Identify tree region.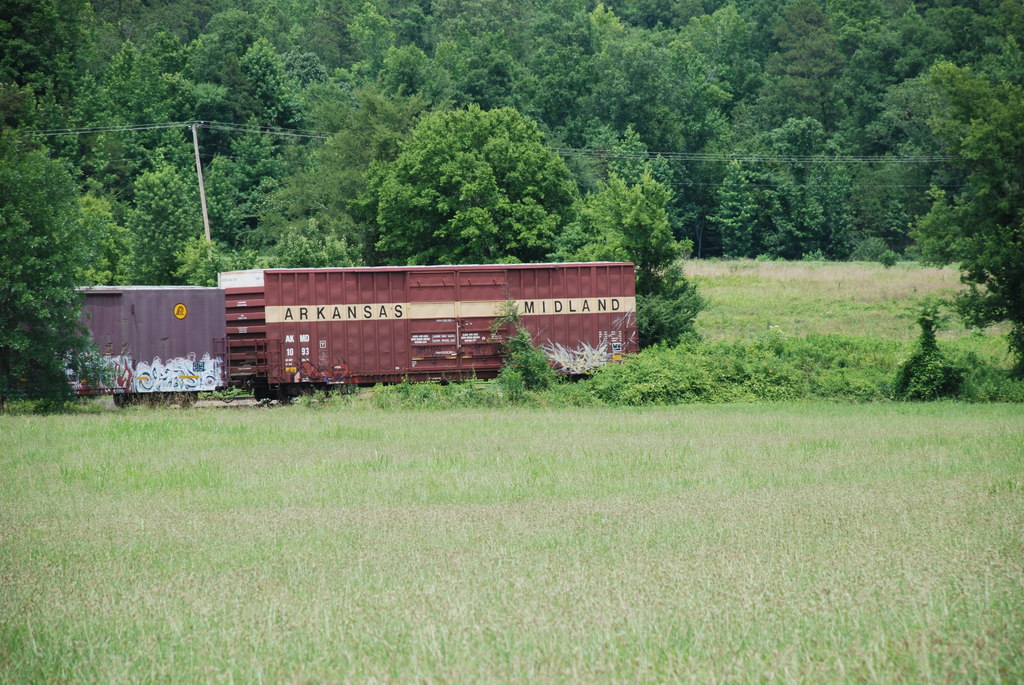
Region: [x1=124, y1=157, x2=203, y2=281].
